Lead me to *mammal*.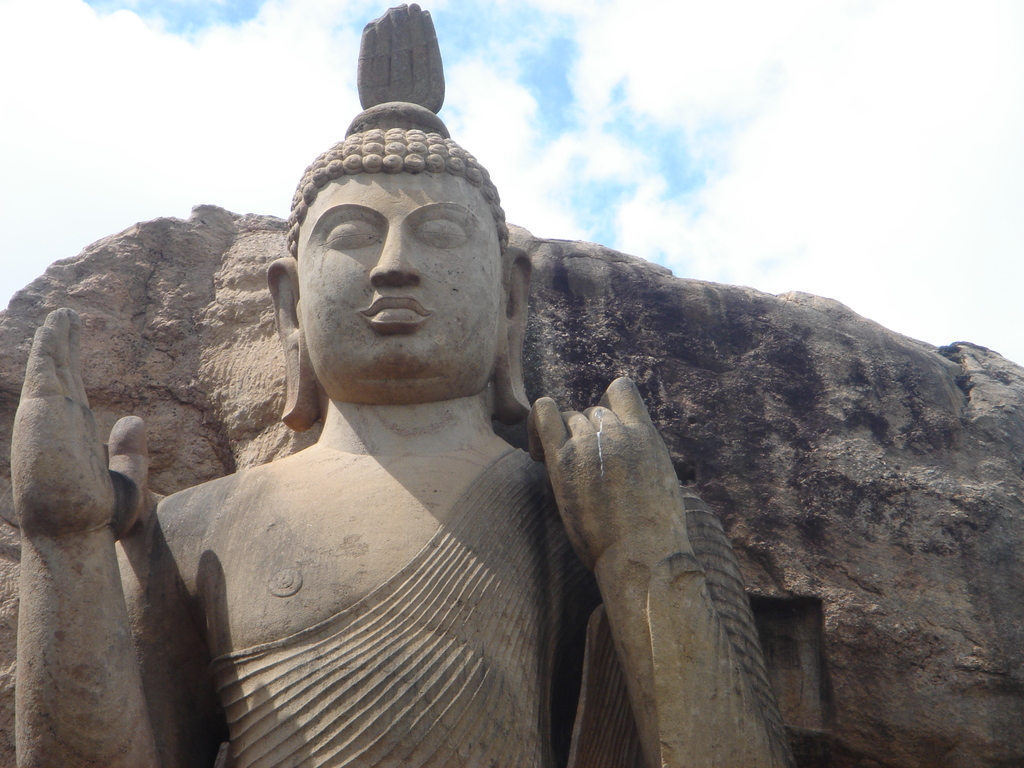
Lead to [12, 0, 792, 767].
